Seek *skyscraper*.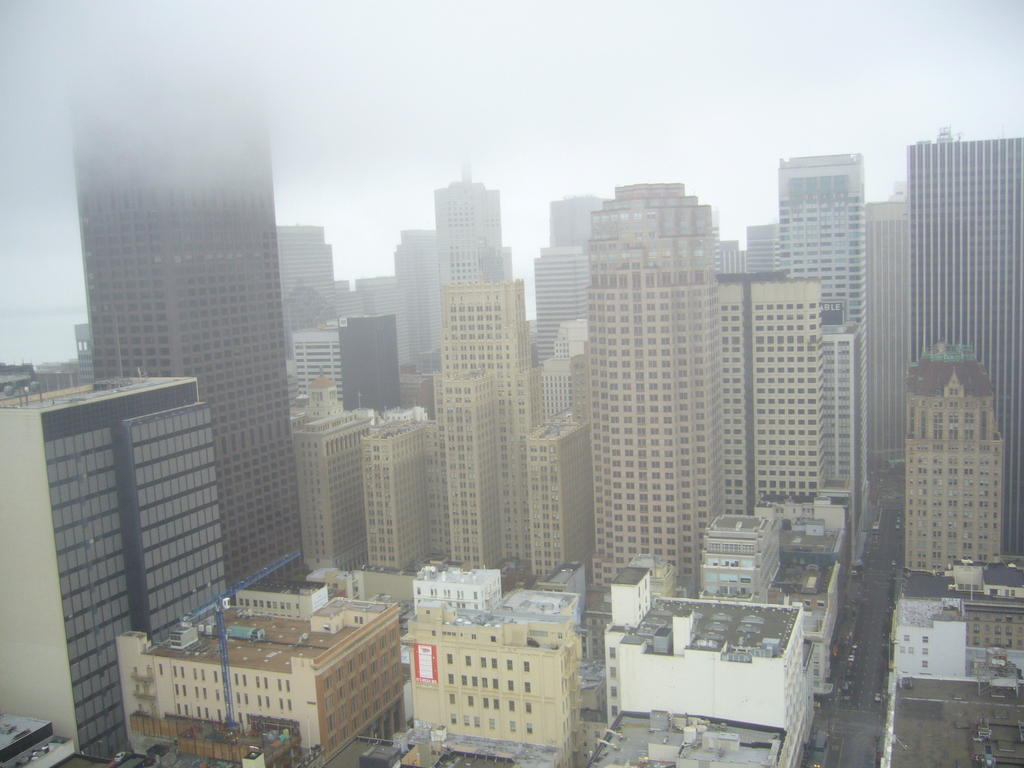
x1=0, y1=373, x2=235, y2=758.
